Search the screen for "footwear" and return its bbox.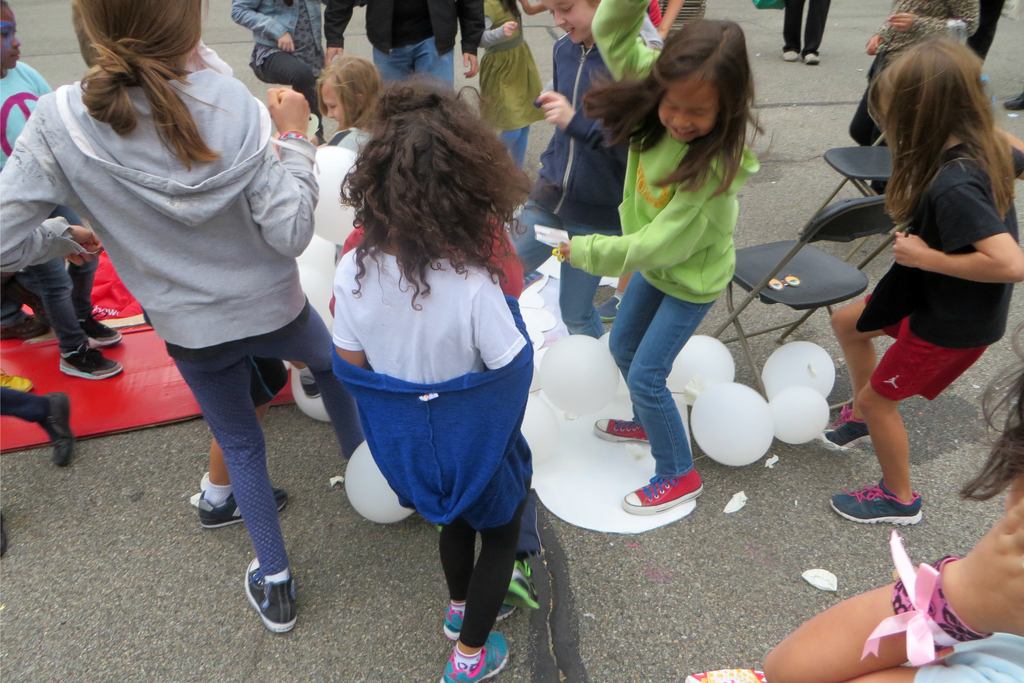
Found: 36:389:78:468.
